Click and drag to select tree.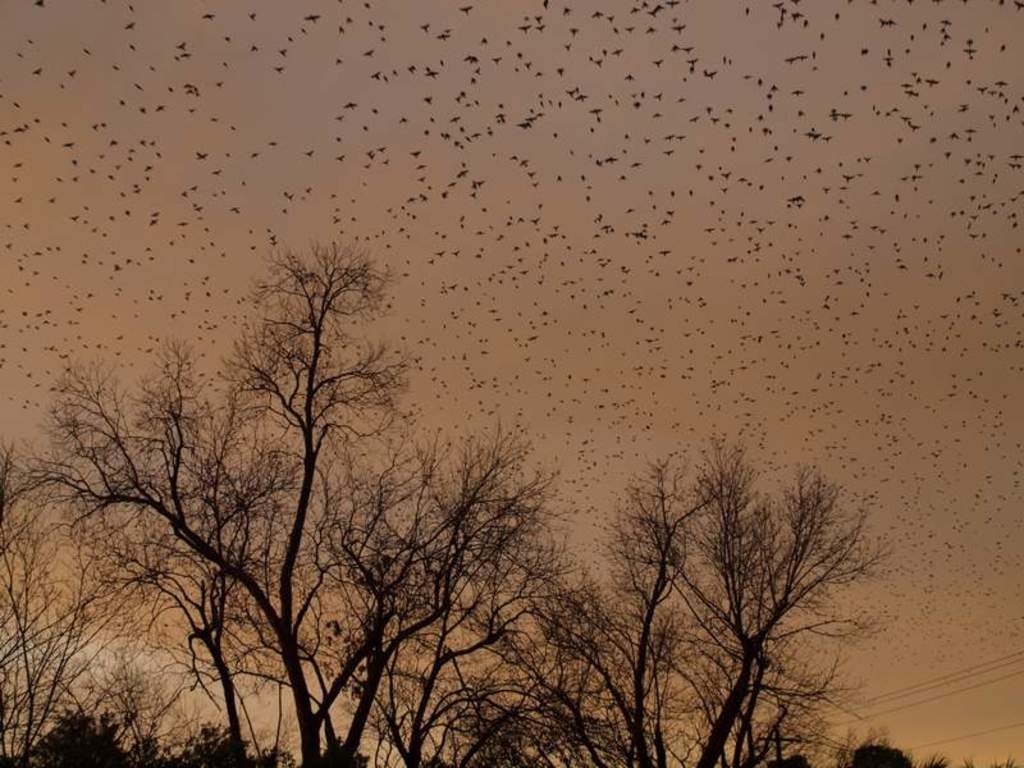
Selection: bbox(982, 754, 1018, 767).
